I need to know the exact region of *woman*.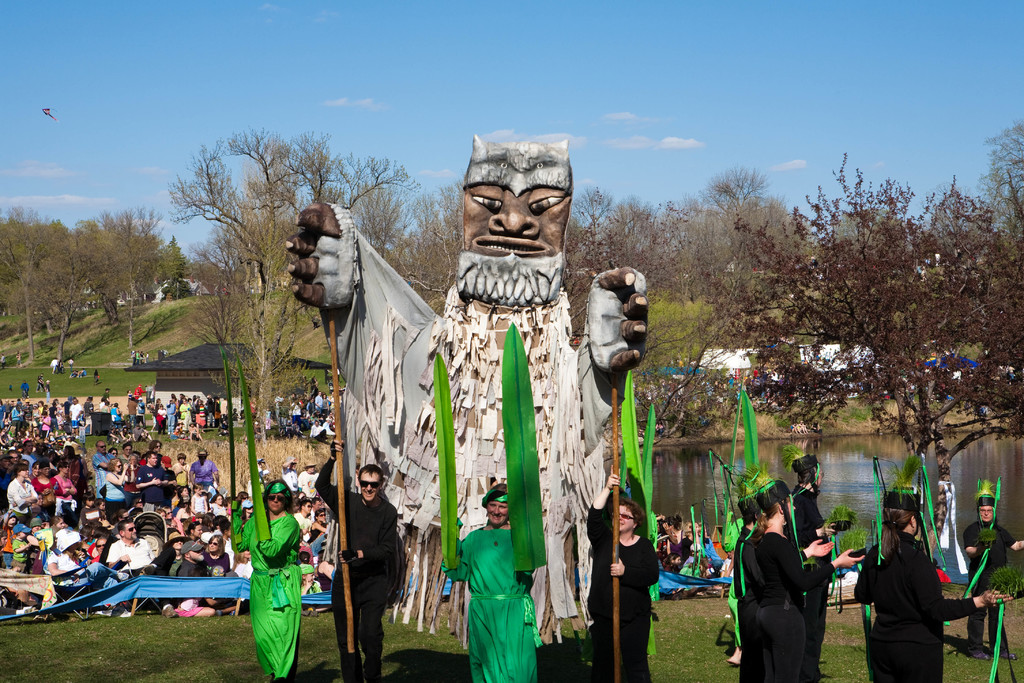
Region: locate(151, 397, 159, 428).
